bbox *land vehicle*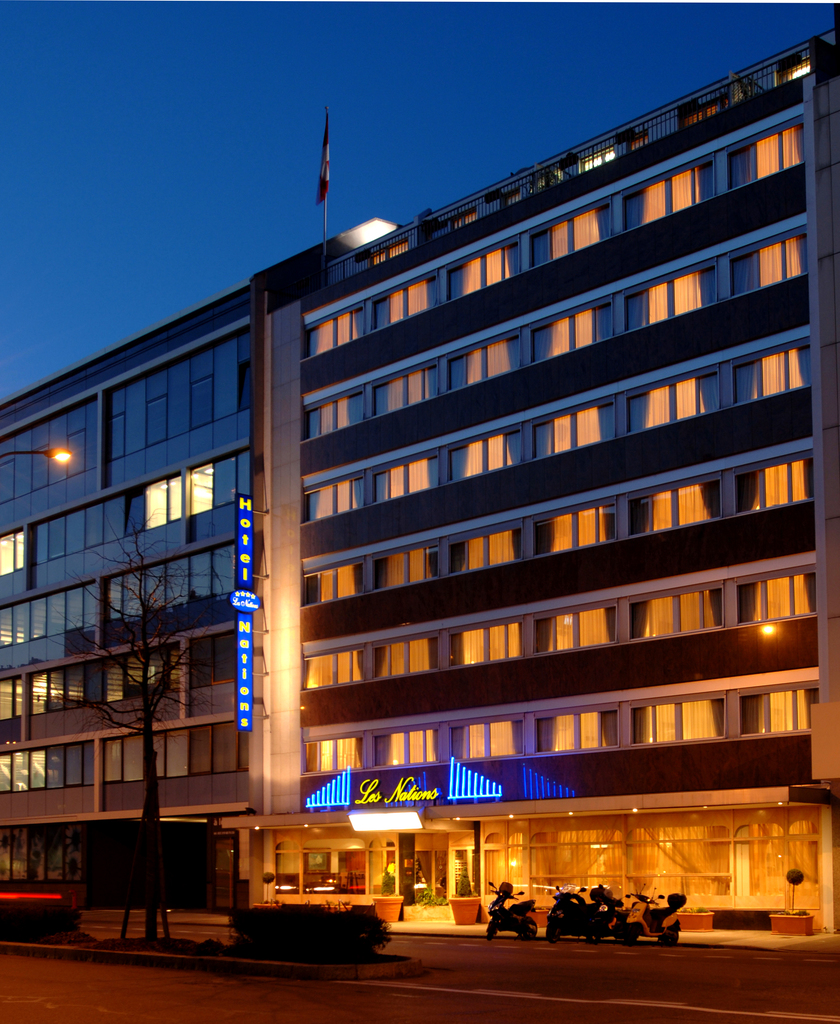
595,893,620,941
